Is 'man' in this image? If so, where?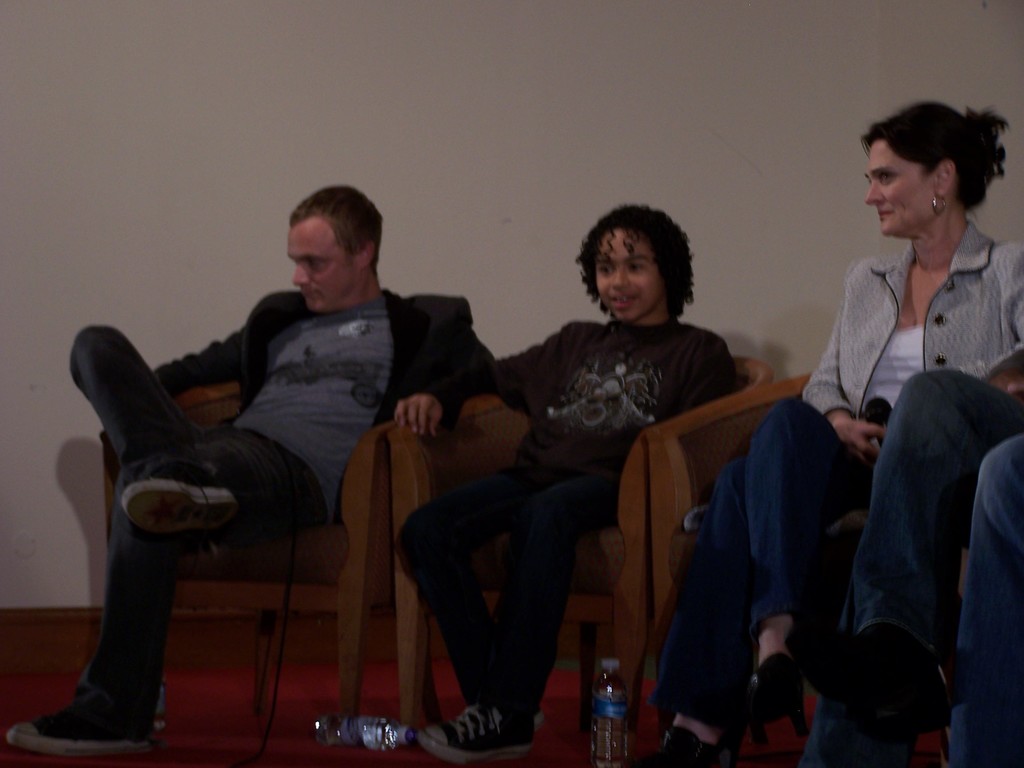
Yes, at rect(61, 216, 504, 723).
